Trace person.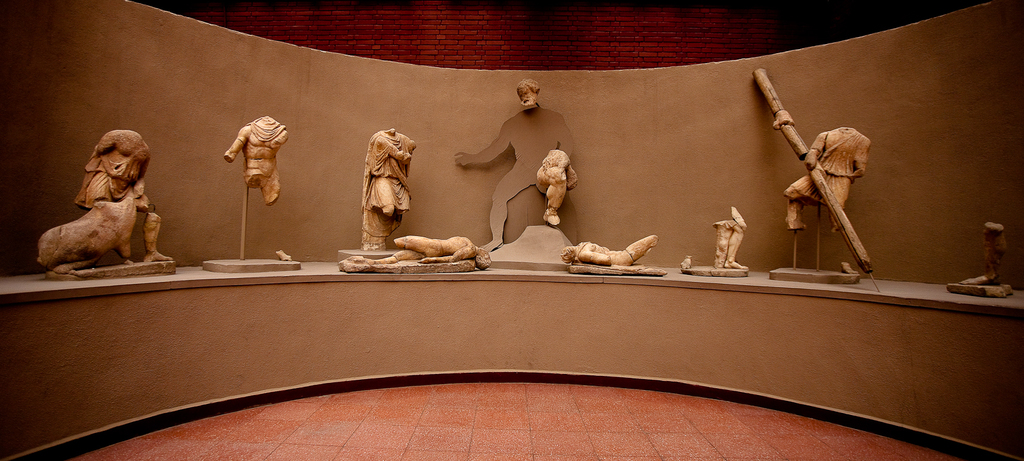
Traced to BBox(359, 125, 416, 256).
